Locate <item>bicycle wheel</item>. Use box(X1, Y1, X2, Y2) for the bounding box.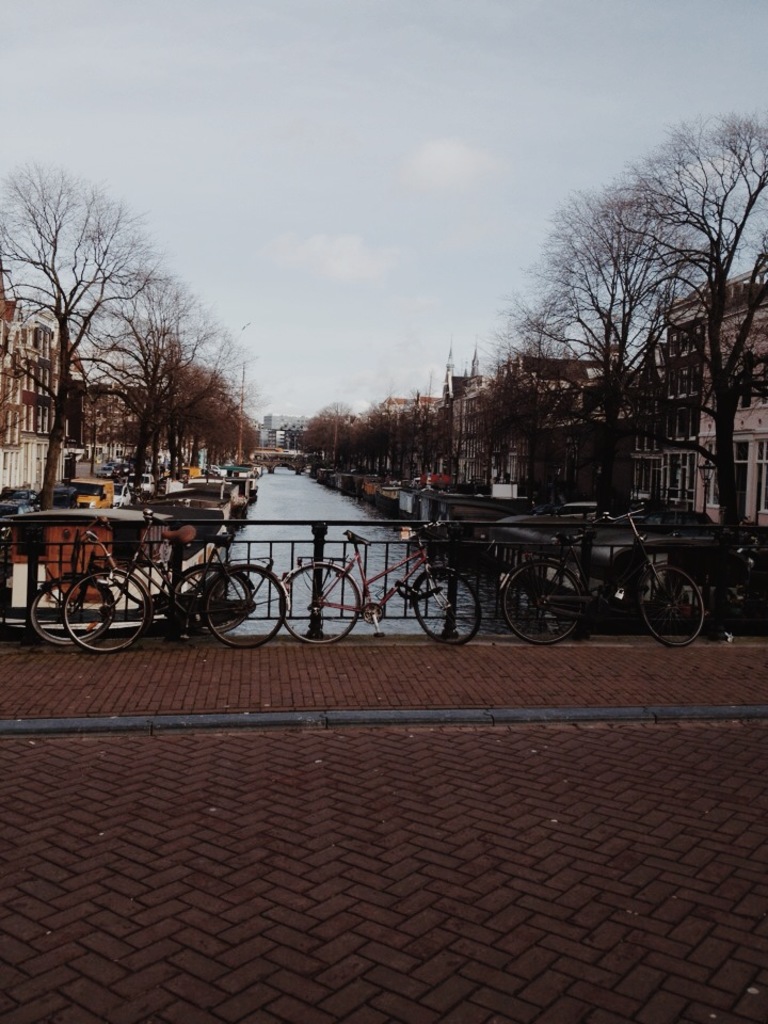
box(66, 562, 147, 661).
